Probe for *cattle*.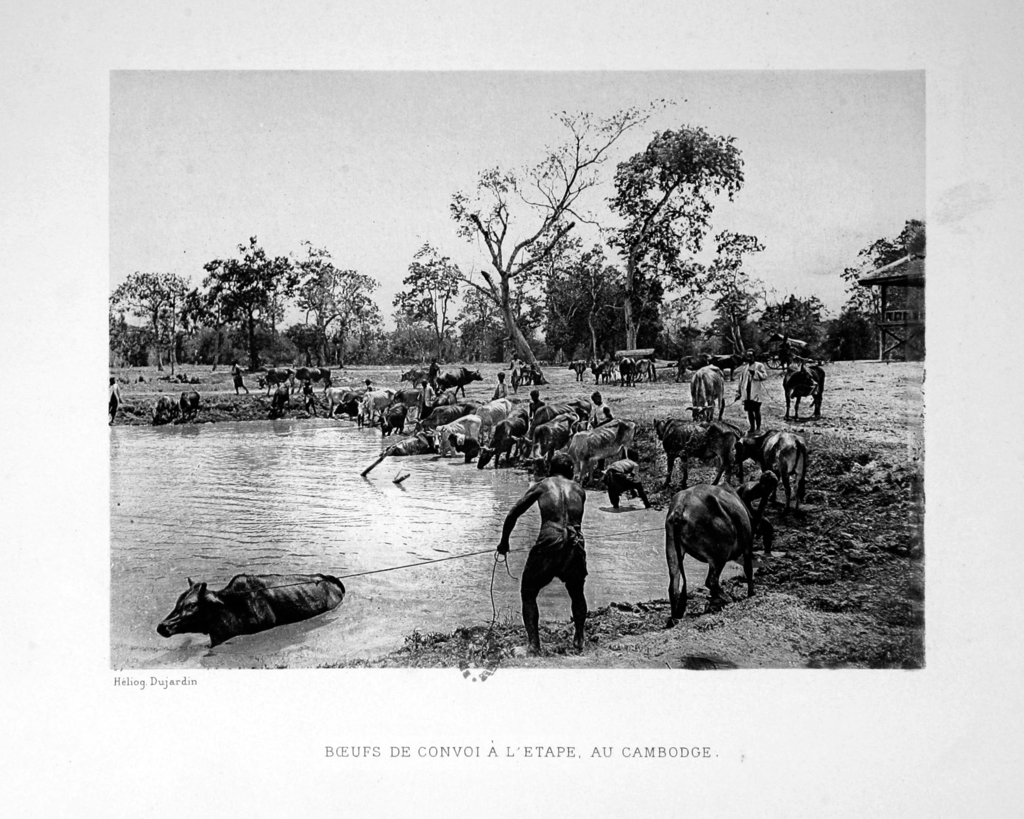
Probe result: (x1=401, y1=367, x2=430, y2=388).
